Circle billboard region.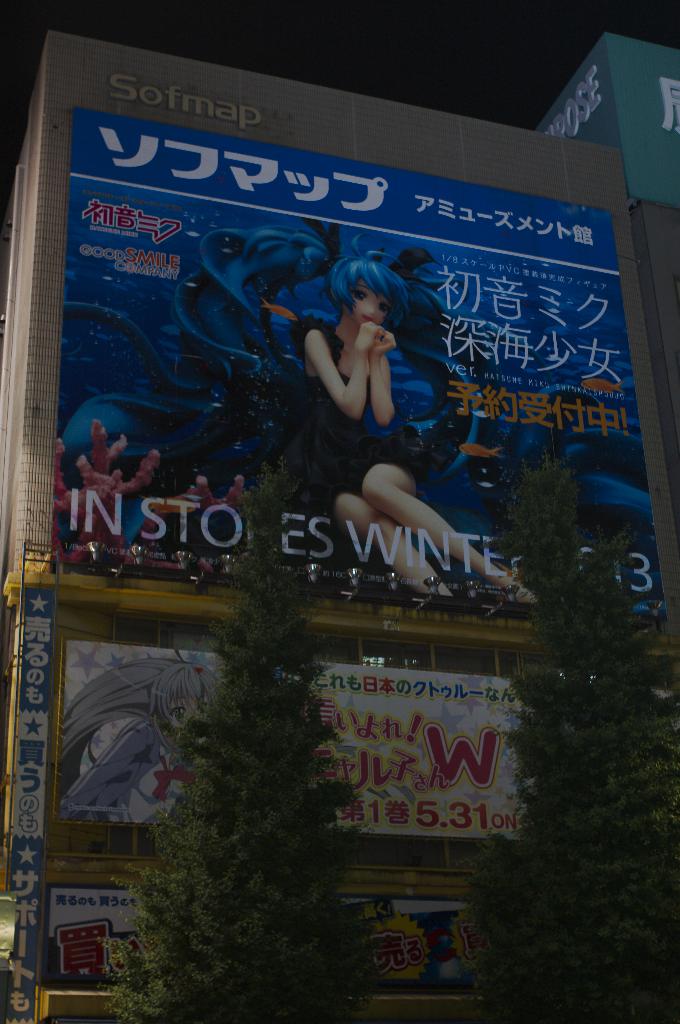
Region: l=45, t=886, r=473, b=981.
